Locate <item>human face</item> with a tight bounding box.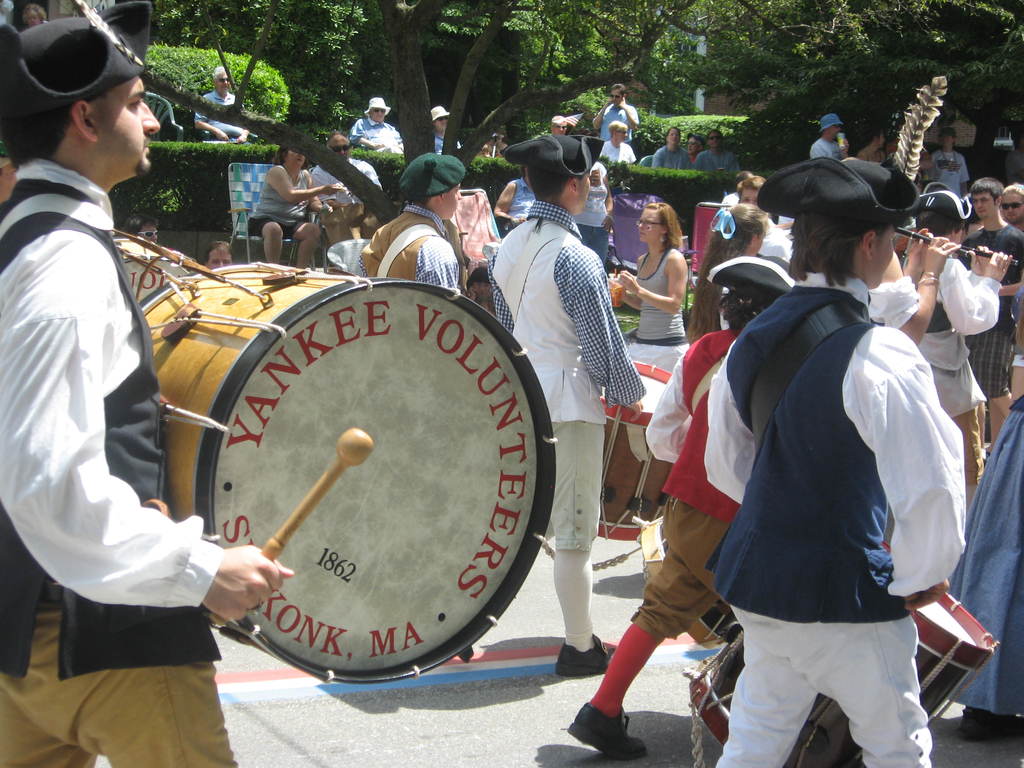
x1=975 y1=193 x2=991 y2=218.
